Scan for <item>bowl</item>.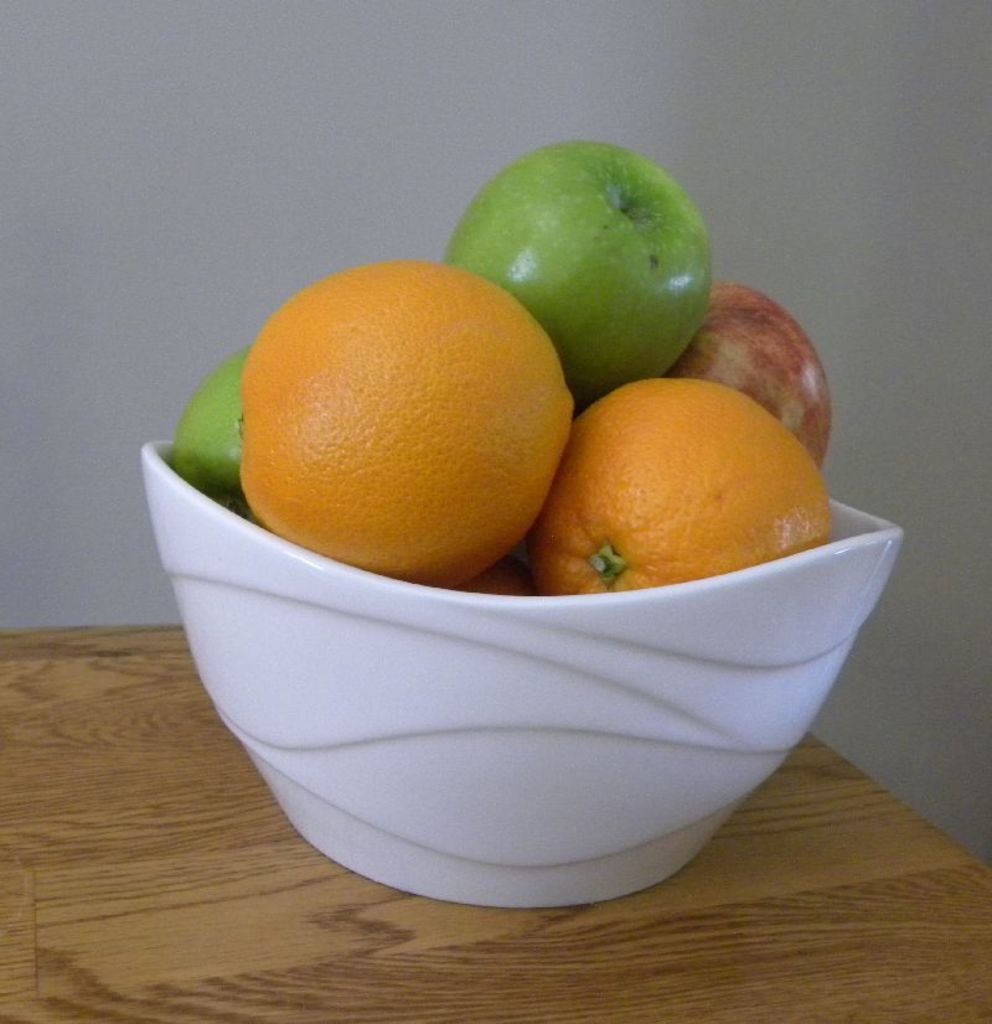
Scan result: select_region(108, 439, 959, 874).
